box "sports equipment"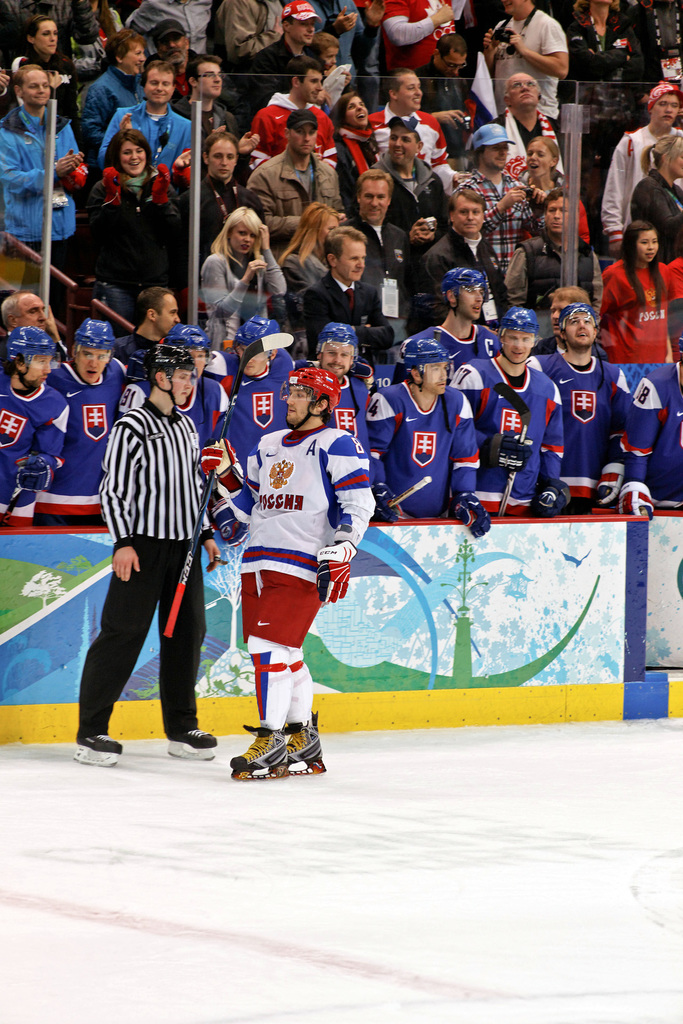
[left=487, top=429, right=532, bottom=471]
